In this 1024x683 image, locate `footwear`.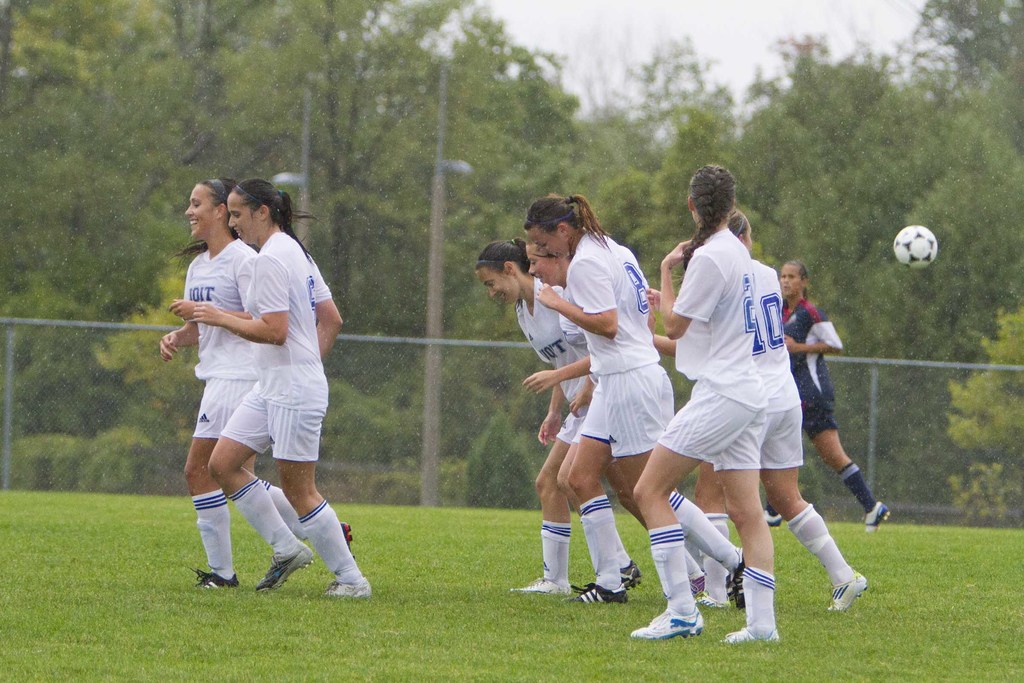
Bounding box: select_region(568, 584, 628, 605).
